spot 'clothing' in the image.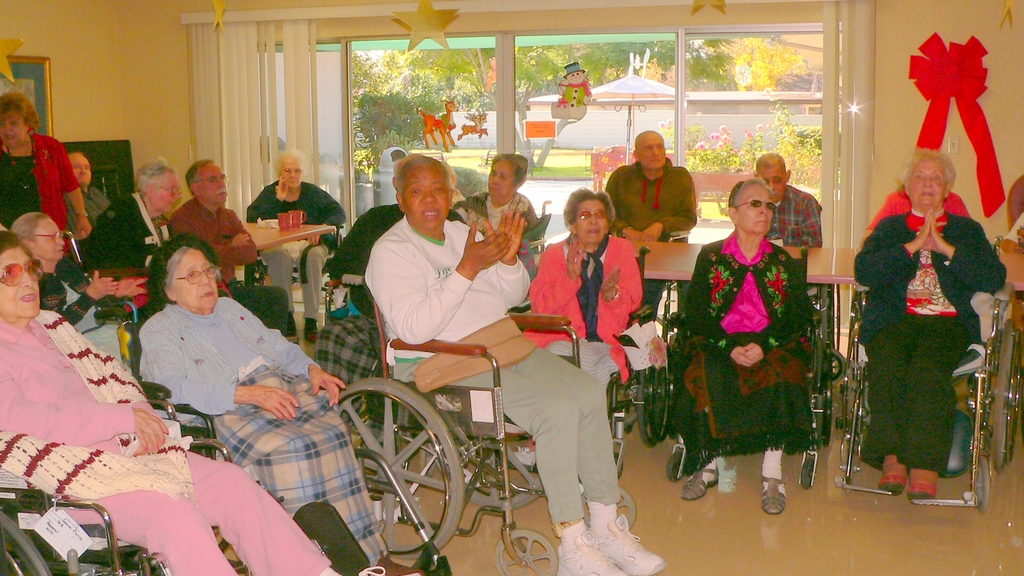
'clothing' found at 245 179 348 321.
